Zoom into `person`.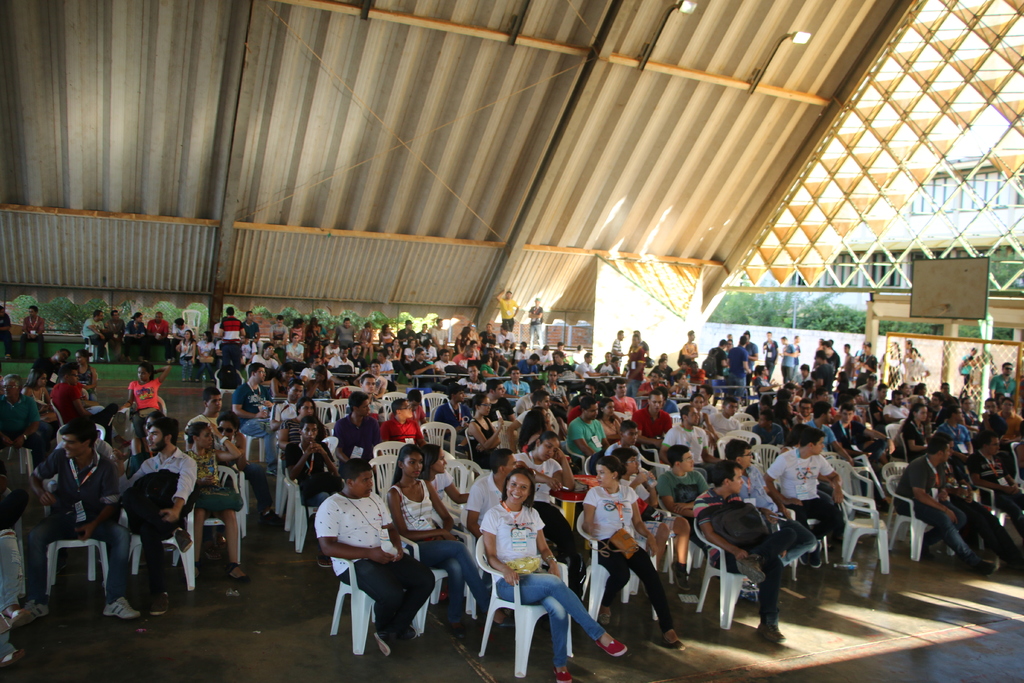
Zoom target: BBox(845, 339, 865, 385).
